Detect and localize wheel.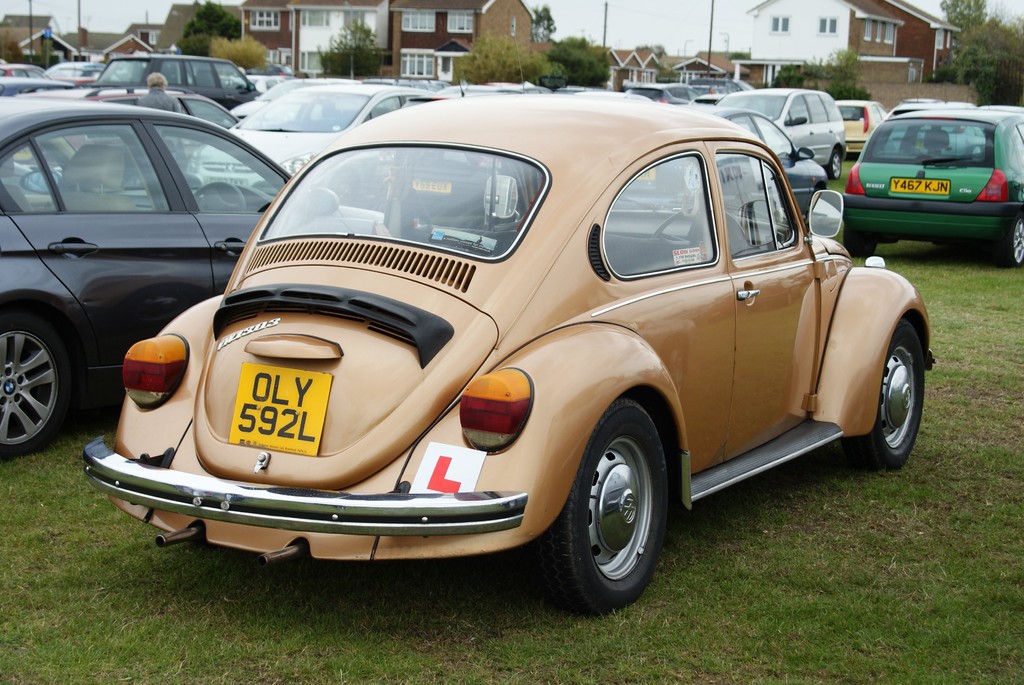
Localized at left=826, top=146, right=842, bottom=179.
